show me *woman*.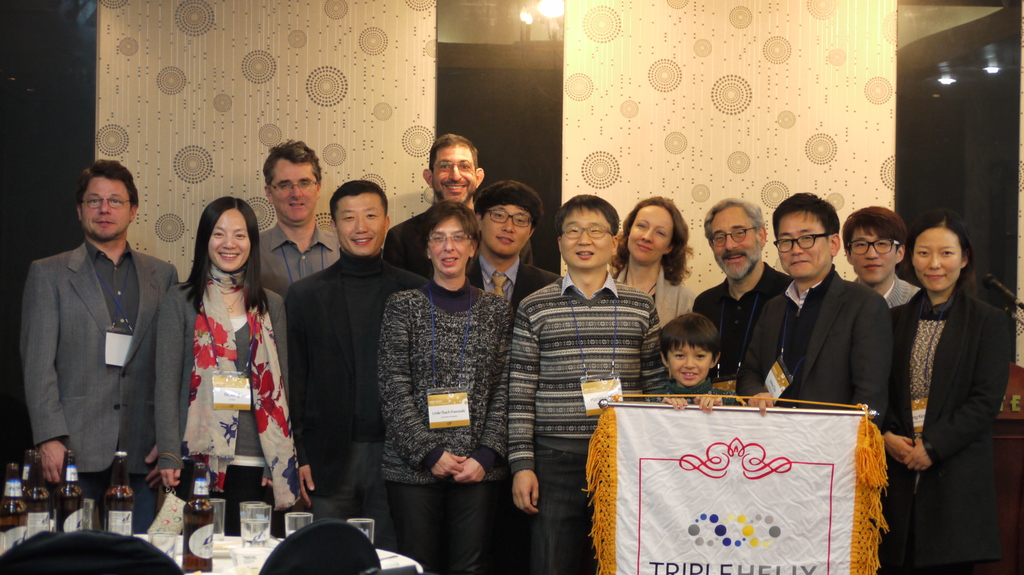
*woman* is here: 379/200/502/574.
